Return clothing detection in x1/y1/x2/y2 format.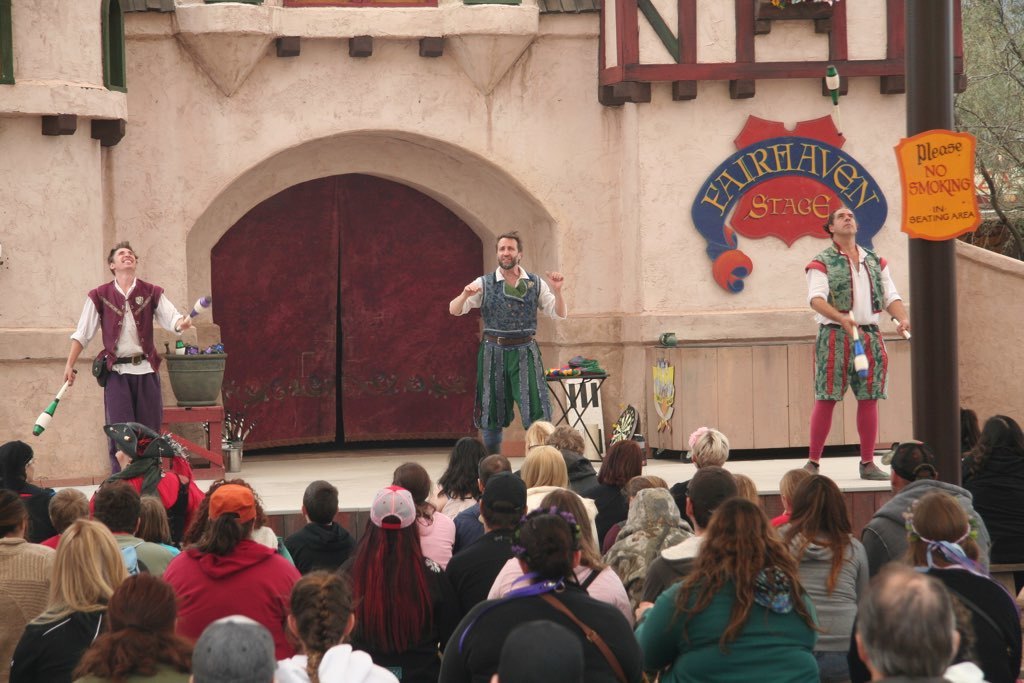
451/502/495/554.
